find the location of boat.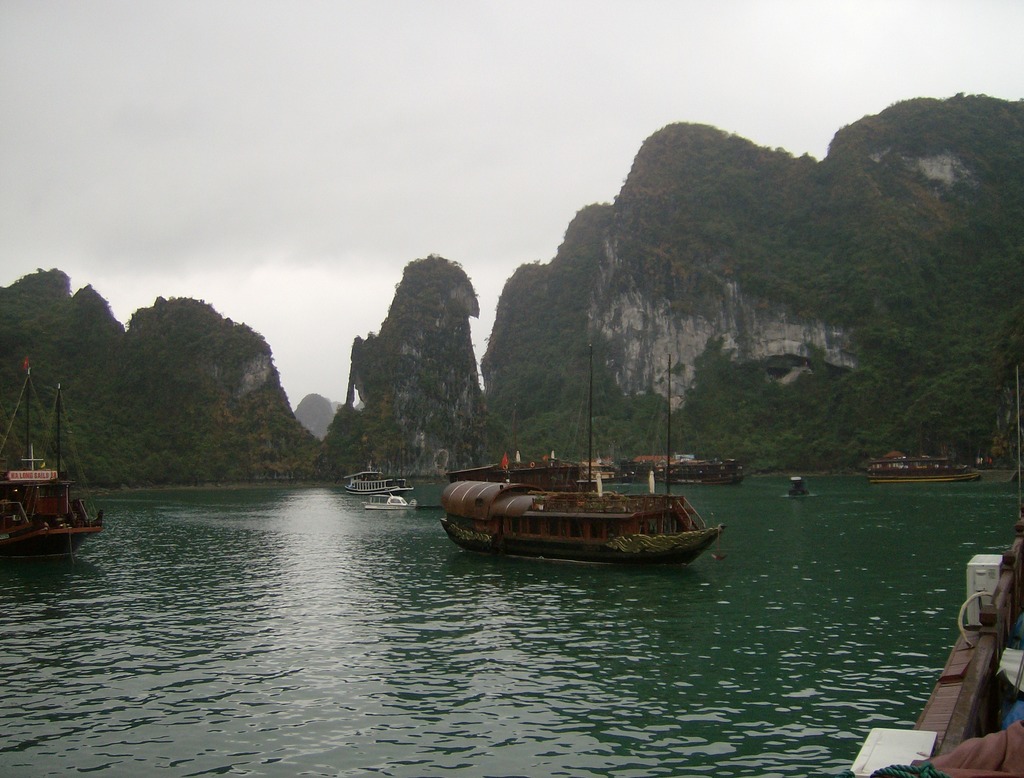
Location: x1=653 y1=459 x2=739 y2=486.
